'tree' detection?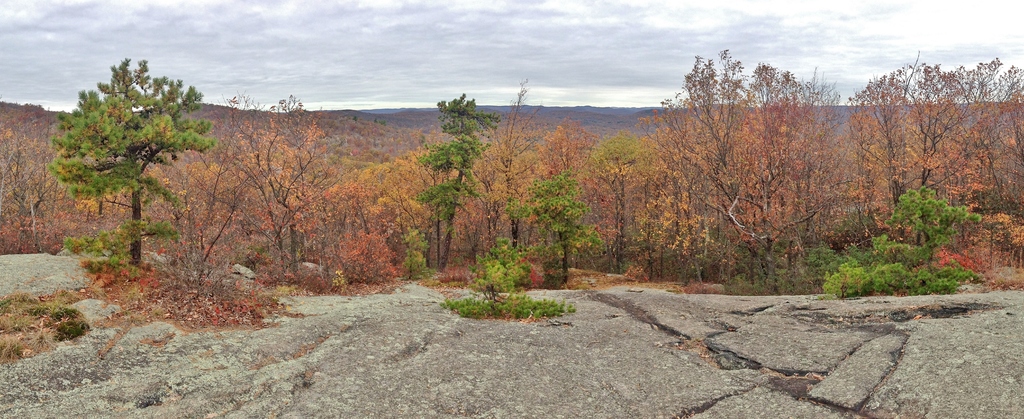
{"left": 47, "top": 48, "right": 209, "bottom": 267}
